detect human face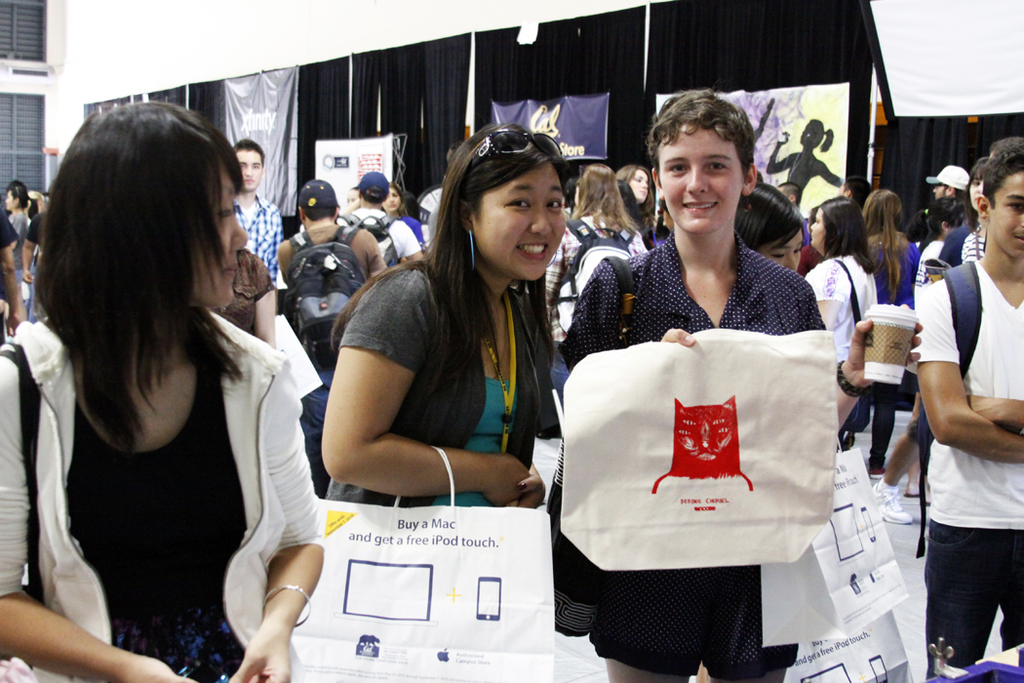
(left=797, top=124, right=814, bottom=149)
